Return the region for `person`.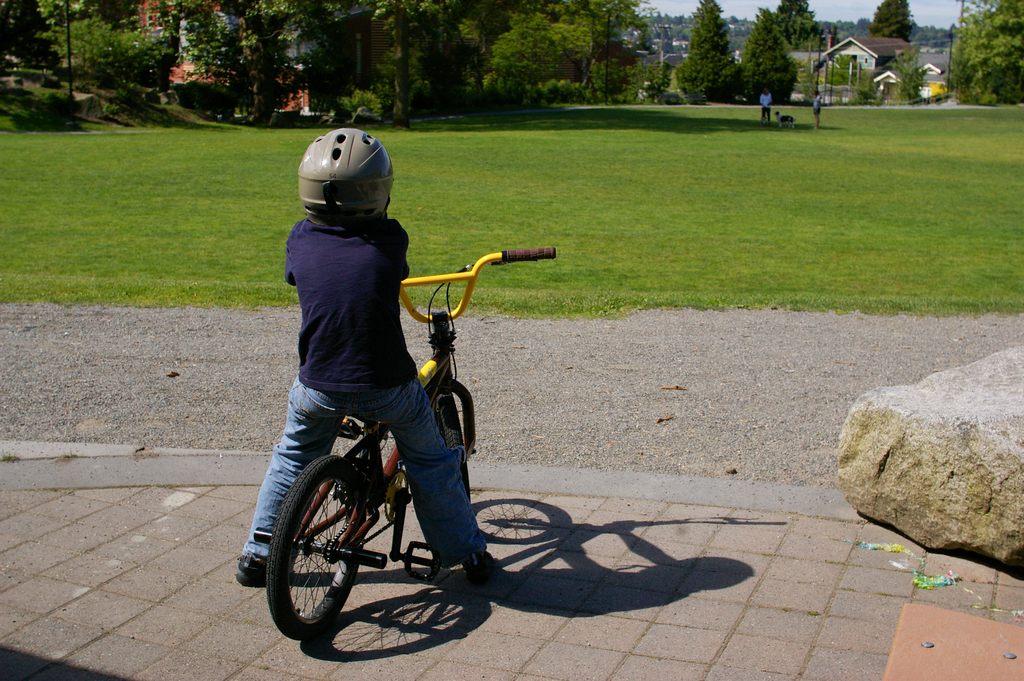
{"x1": 760, "y1": 85, "x2": 771, "y2": 122}.
